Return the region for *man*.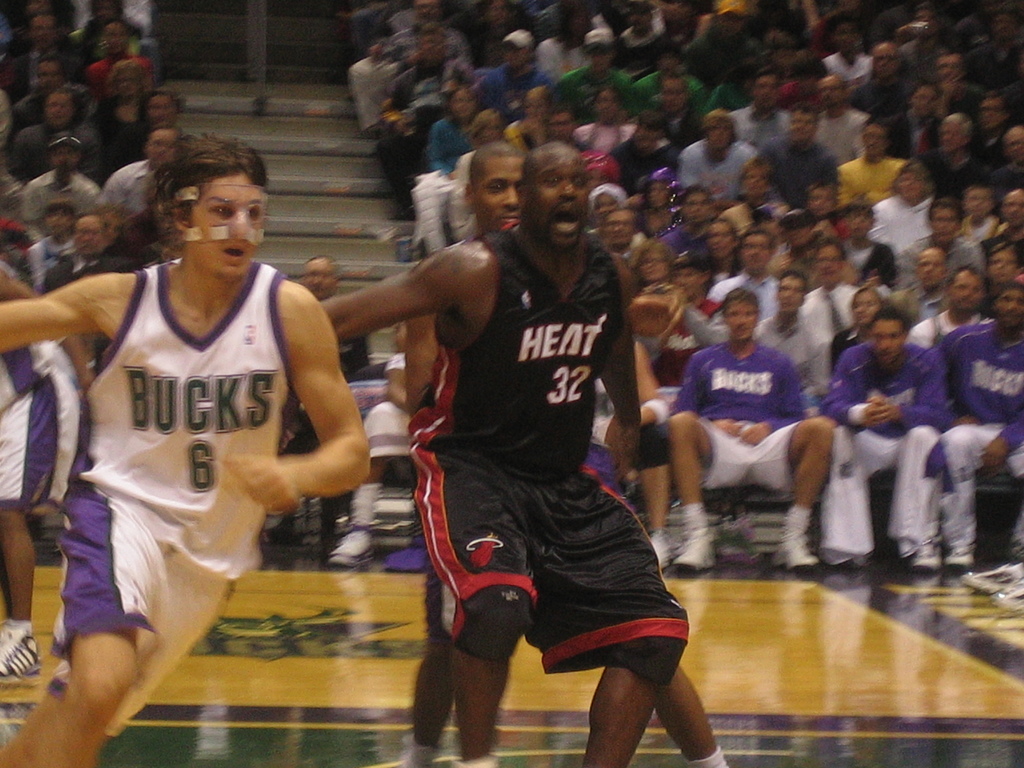
rect(584, 341, 673, 574).
